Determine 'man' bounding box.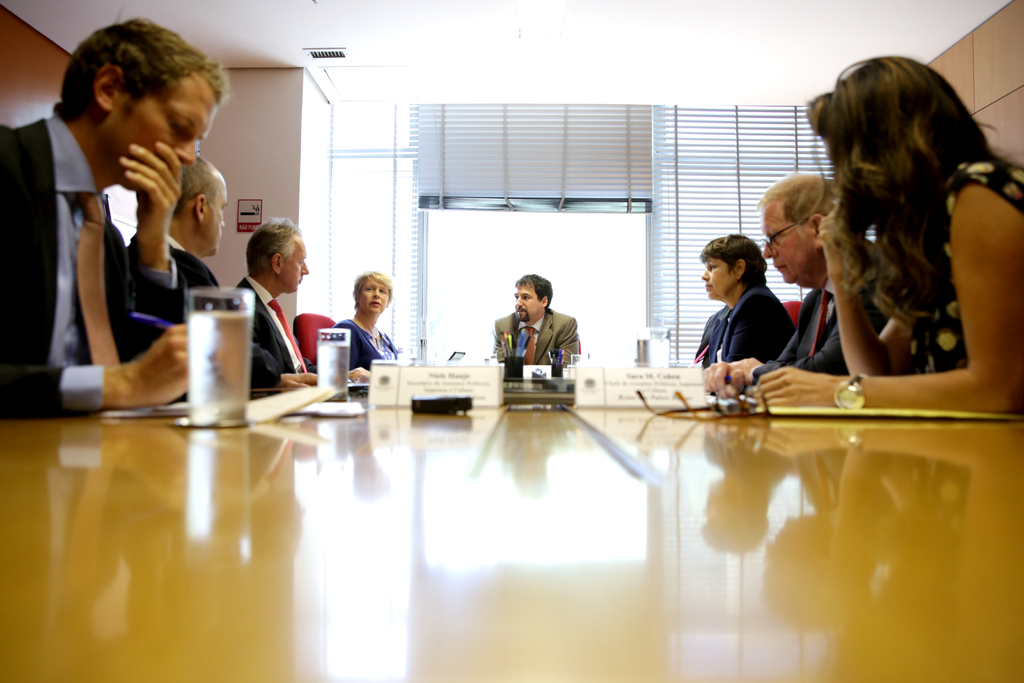
Determined: detection(703, 174, 890, 396).
